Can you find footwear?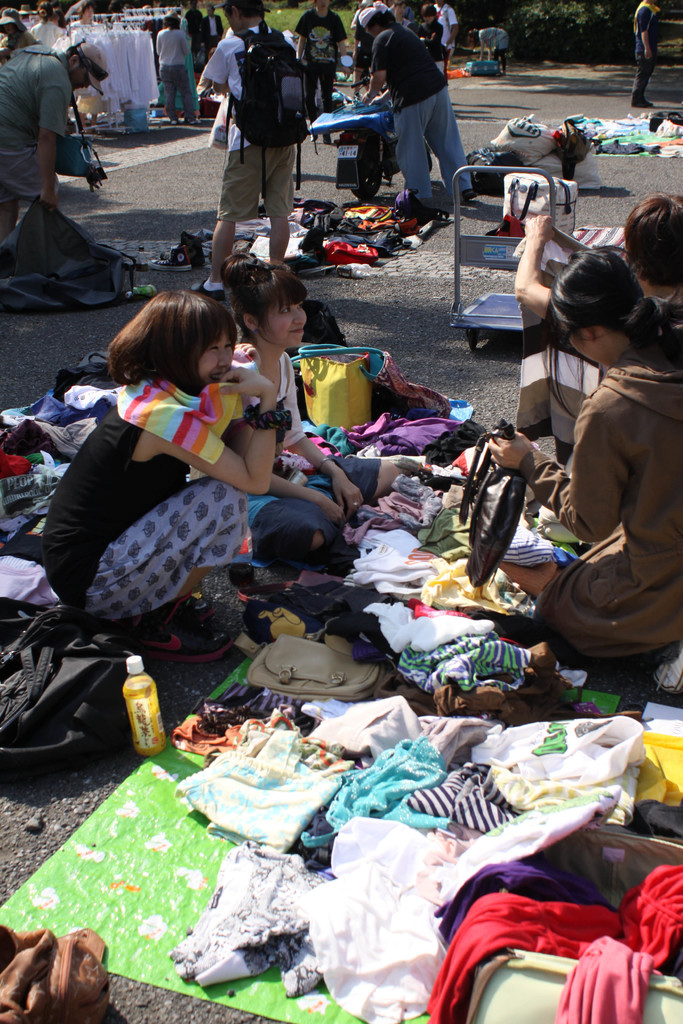
Yes, bounding box: Rect(169, 120, 179, 125).
